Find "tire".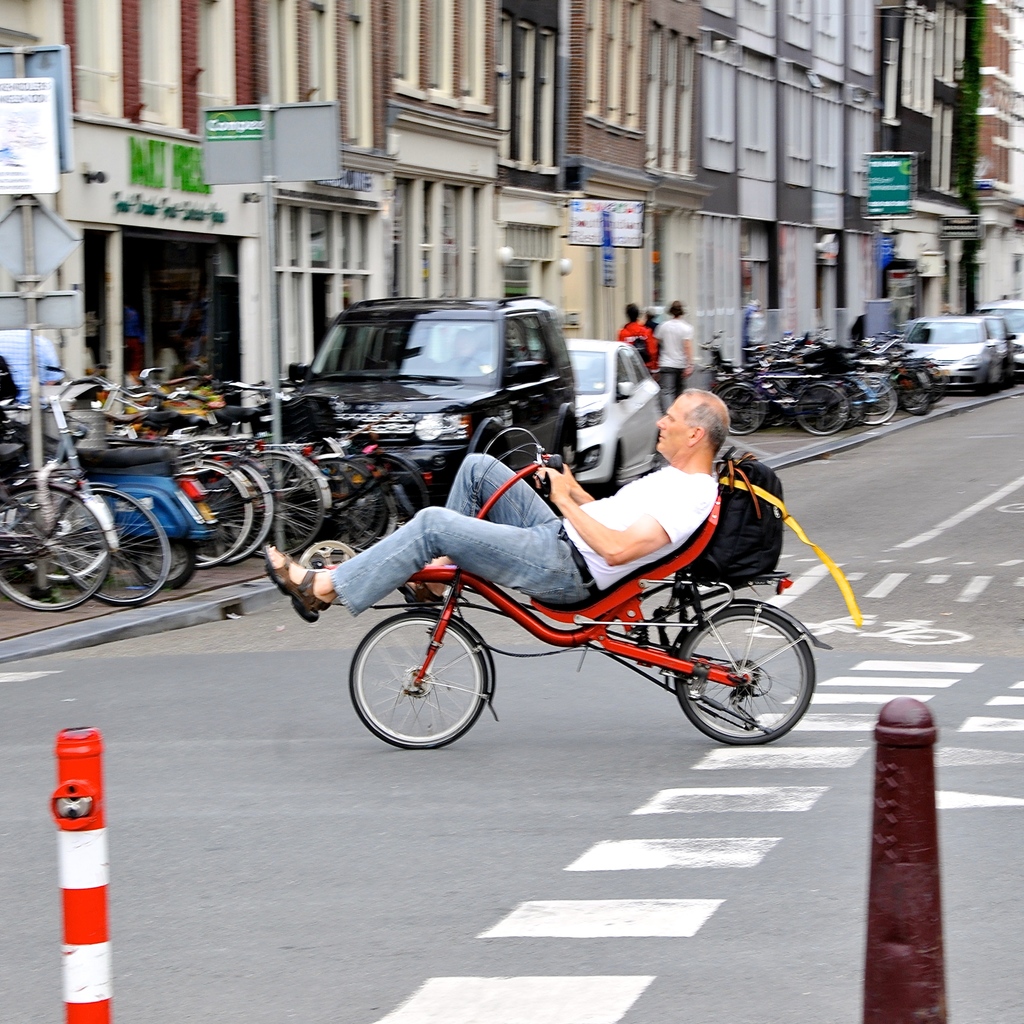
897,372,932,418.
